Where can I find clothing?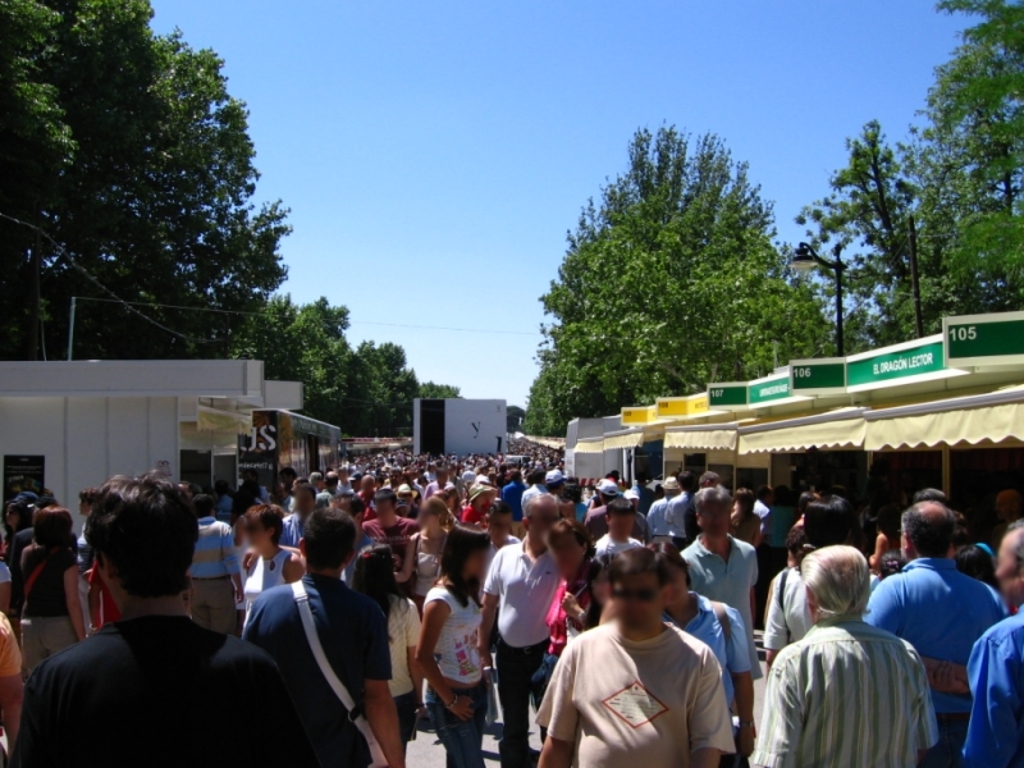
You can find it at 547 590 755 765.
